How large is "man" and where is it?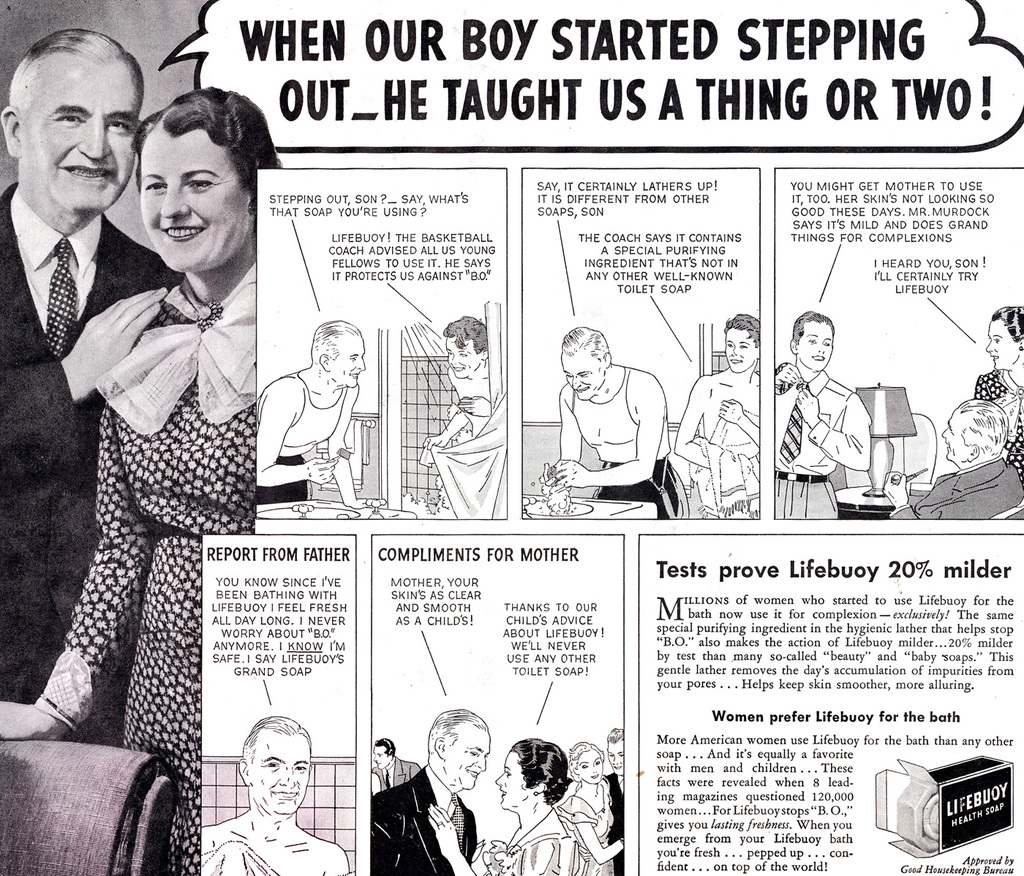
Bounding box: (left=543, top=320, right=674, bottom=519).
